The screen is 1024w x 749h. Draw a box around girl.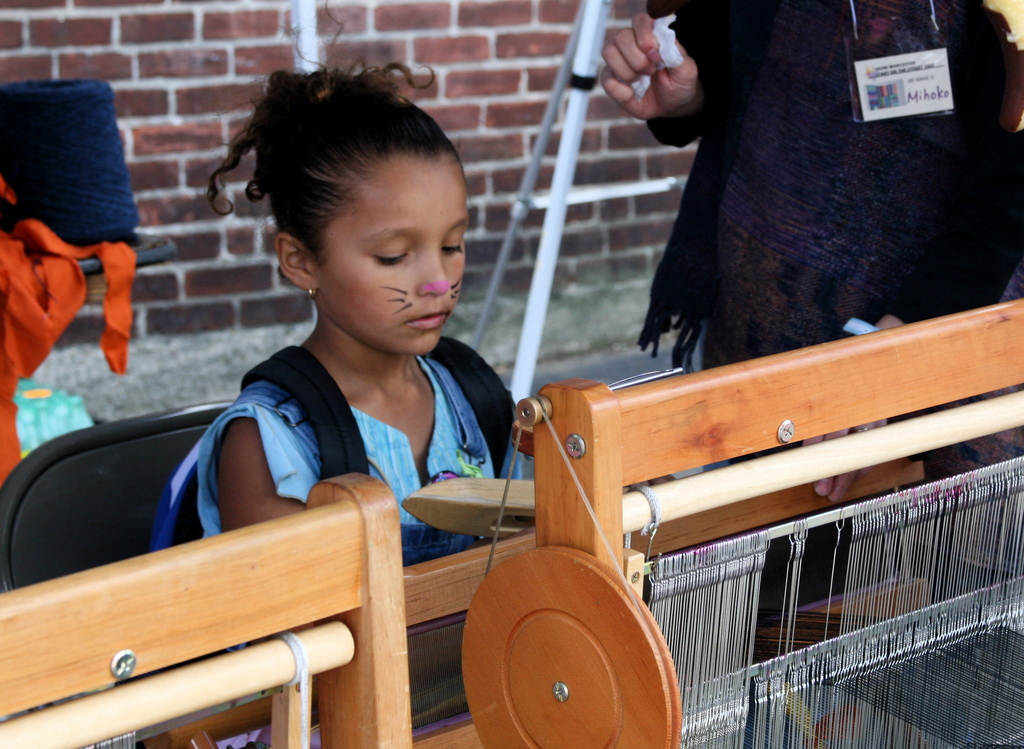
region(150, 0, 530, 533).
